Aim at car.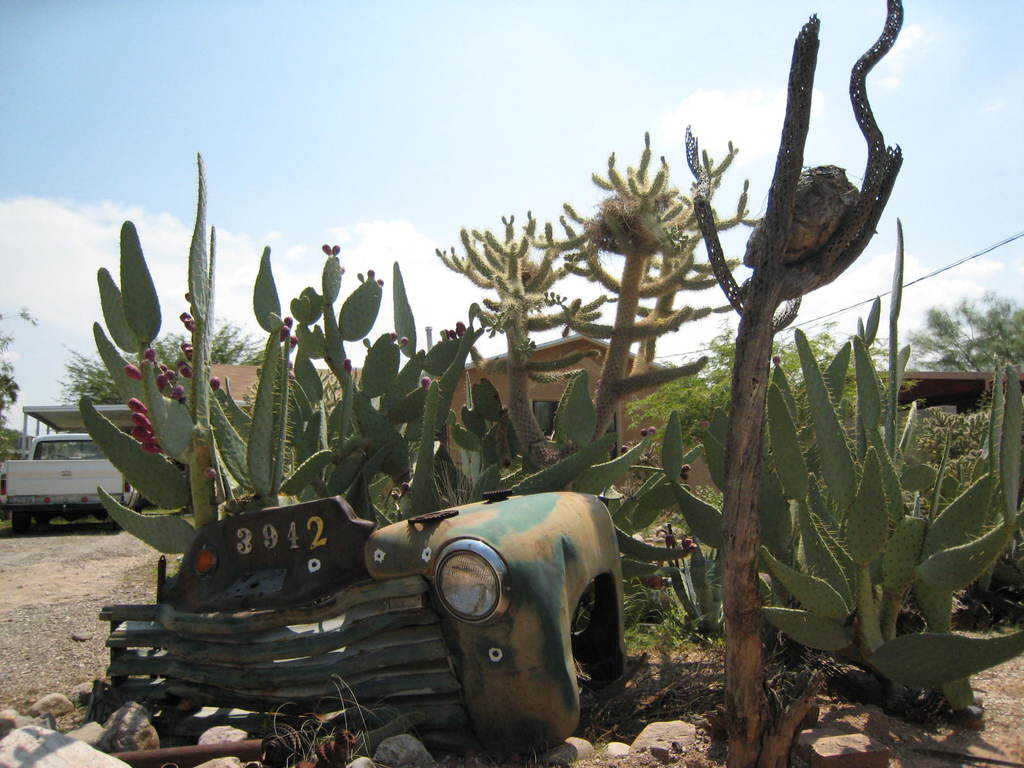
Aimed at l=87, t=456, r=668, b=765.
